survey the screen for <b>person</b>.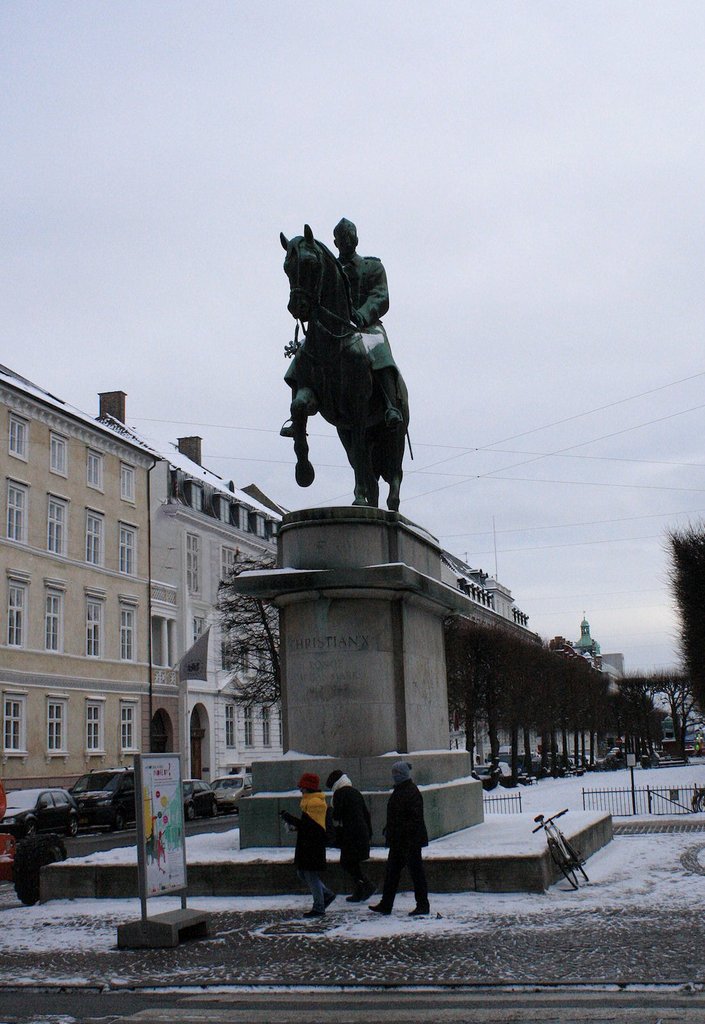
Survey found: (x1=278, y1=763, x2=331, y2=917).
